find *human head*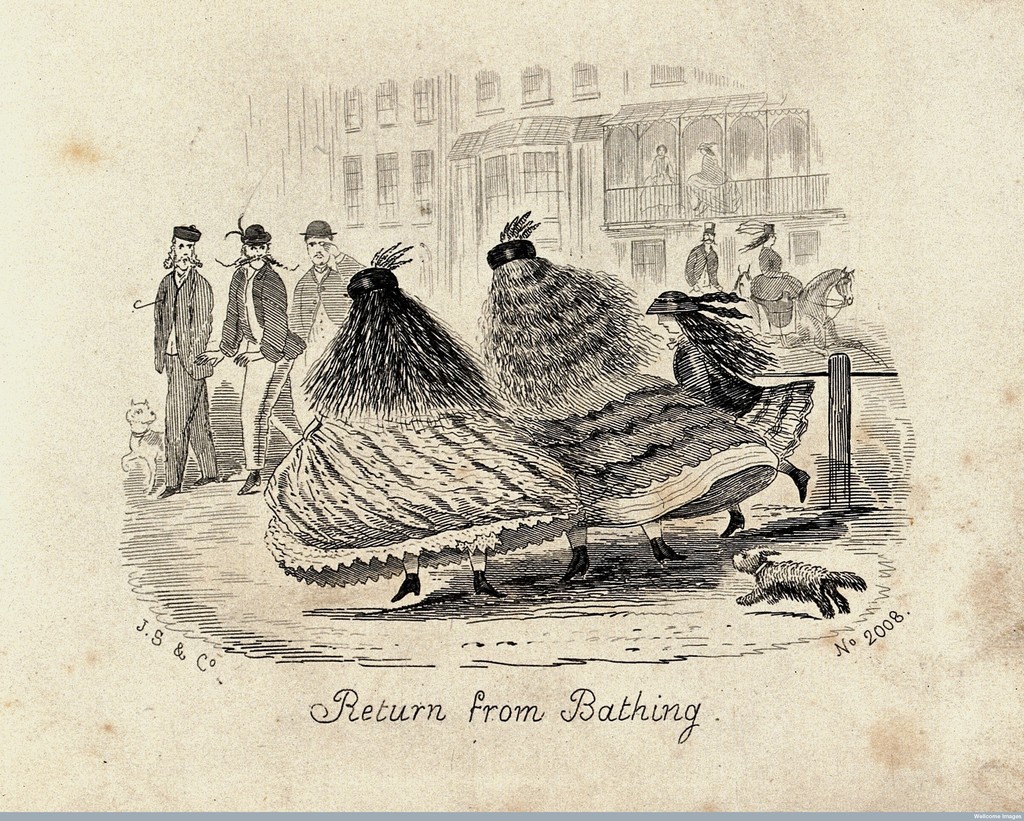
763 225 777 243
